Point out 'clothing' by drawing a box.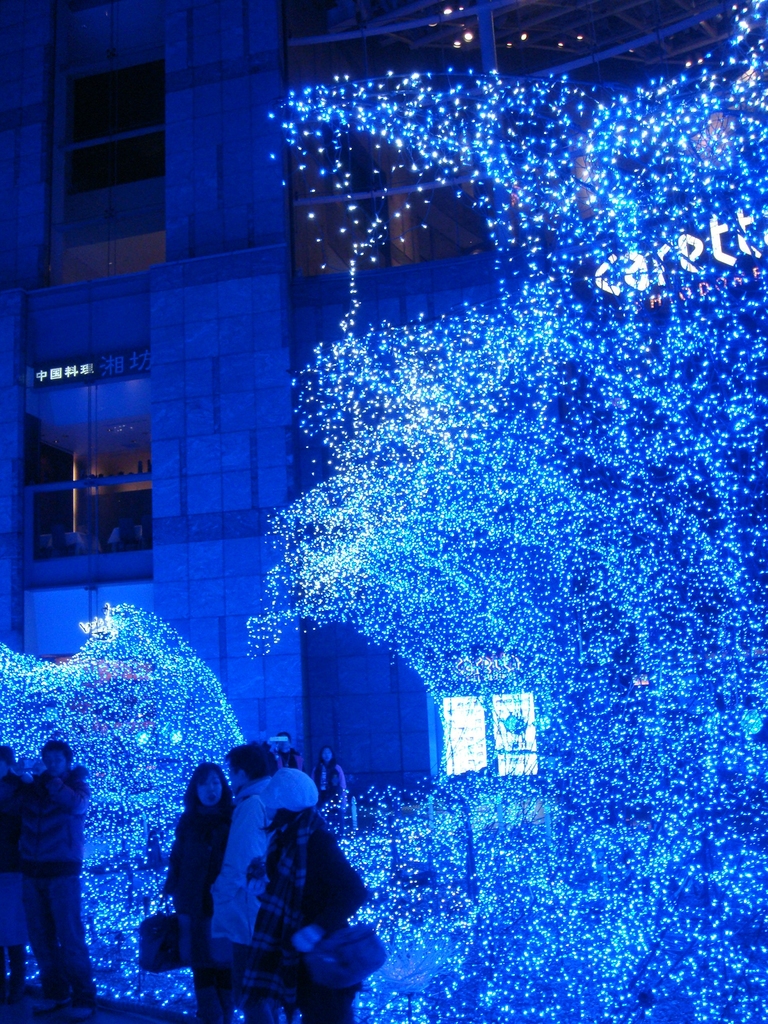
l=312, t=757, r=343, b=785.
